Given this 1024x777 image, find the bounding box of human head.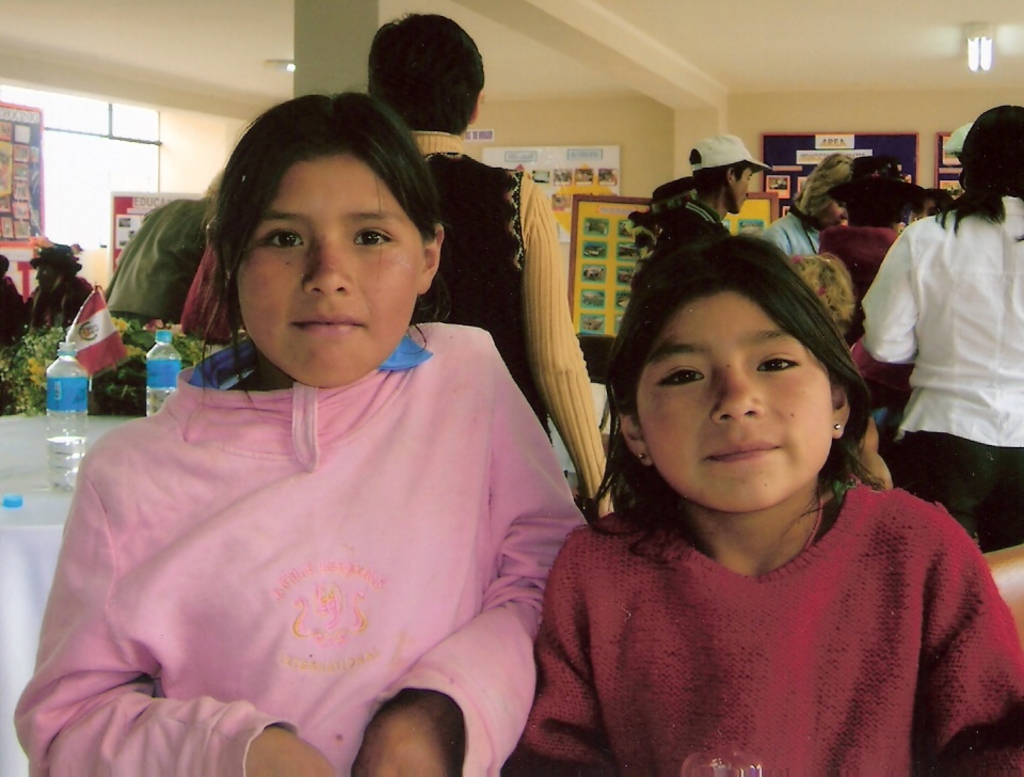
688/131/754/219.
